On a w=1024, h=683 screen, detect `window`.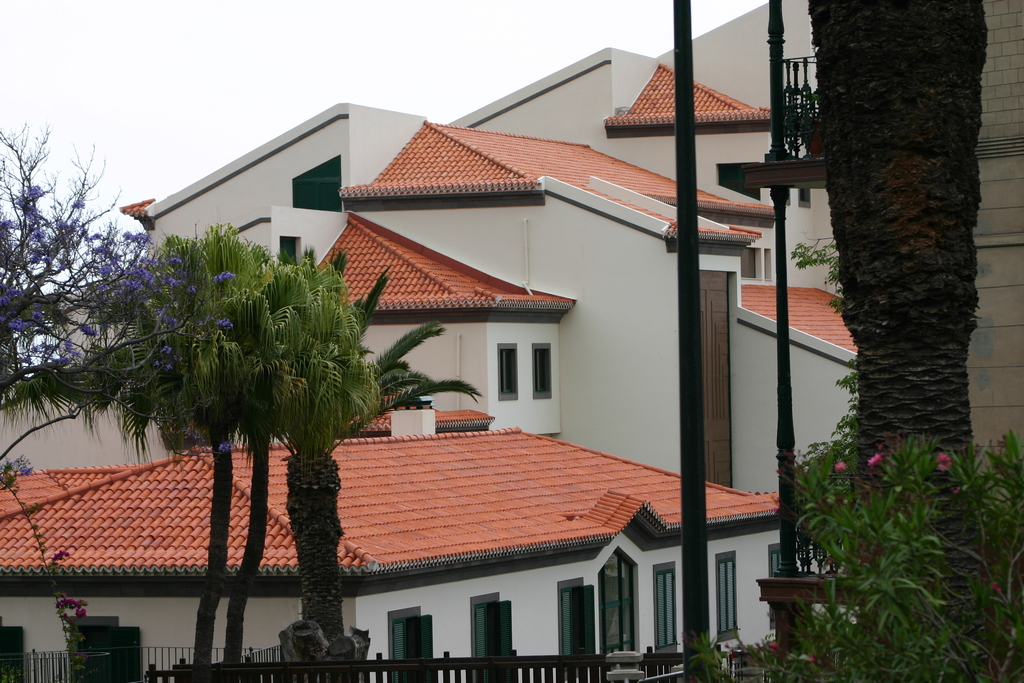
(x1=556, y1=582, x2=604, y2=682).
